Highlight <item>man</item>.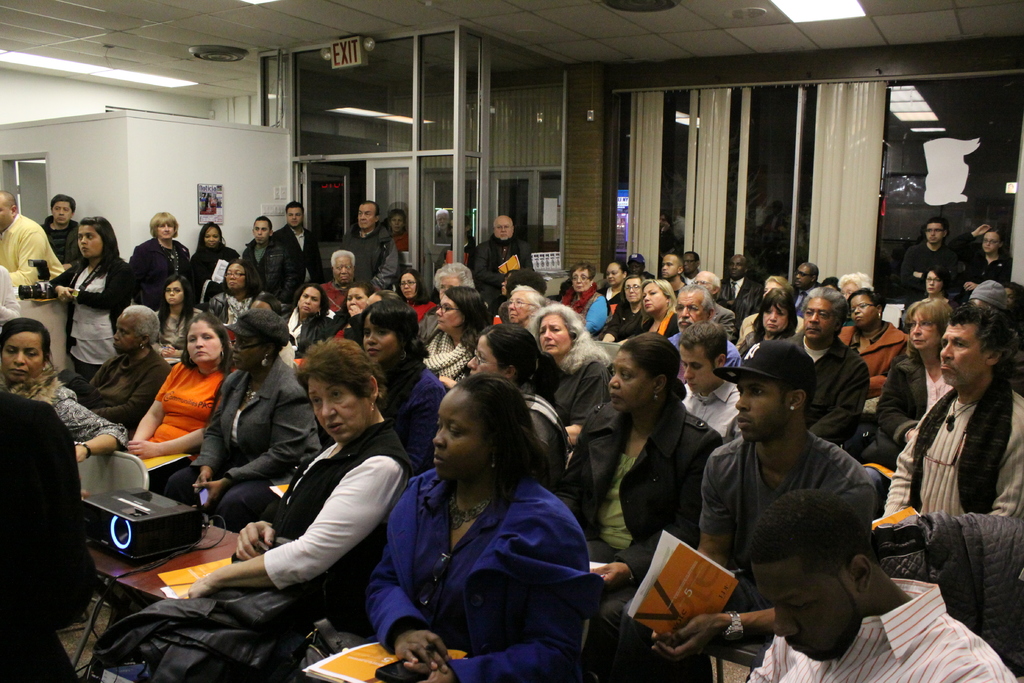
Highlighted region: bbox(790, 265, 819, 320).
